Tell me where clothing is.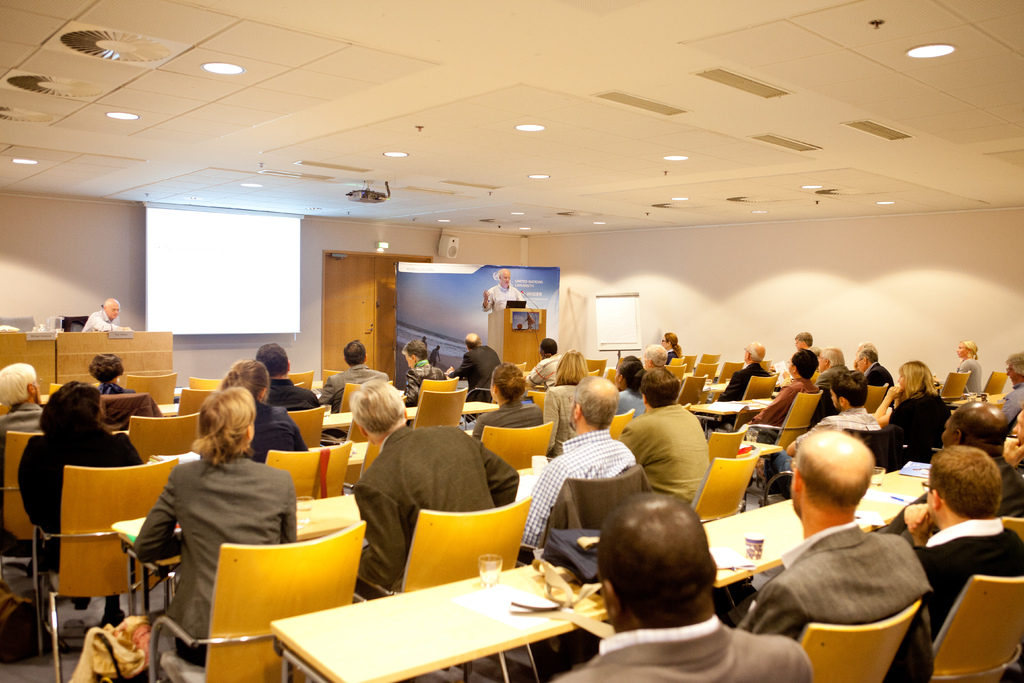
clothing is at BBox(539, 377, 575, 450).
